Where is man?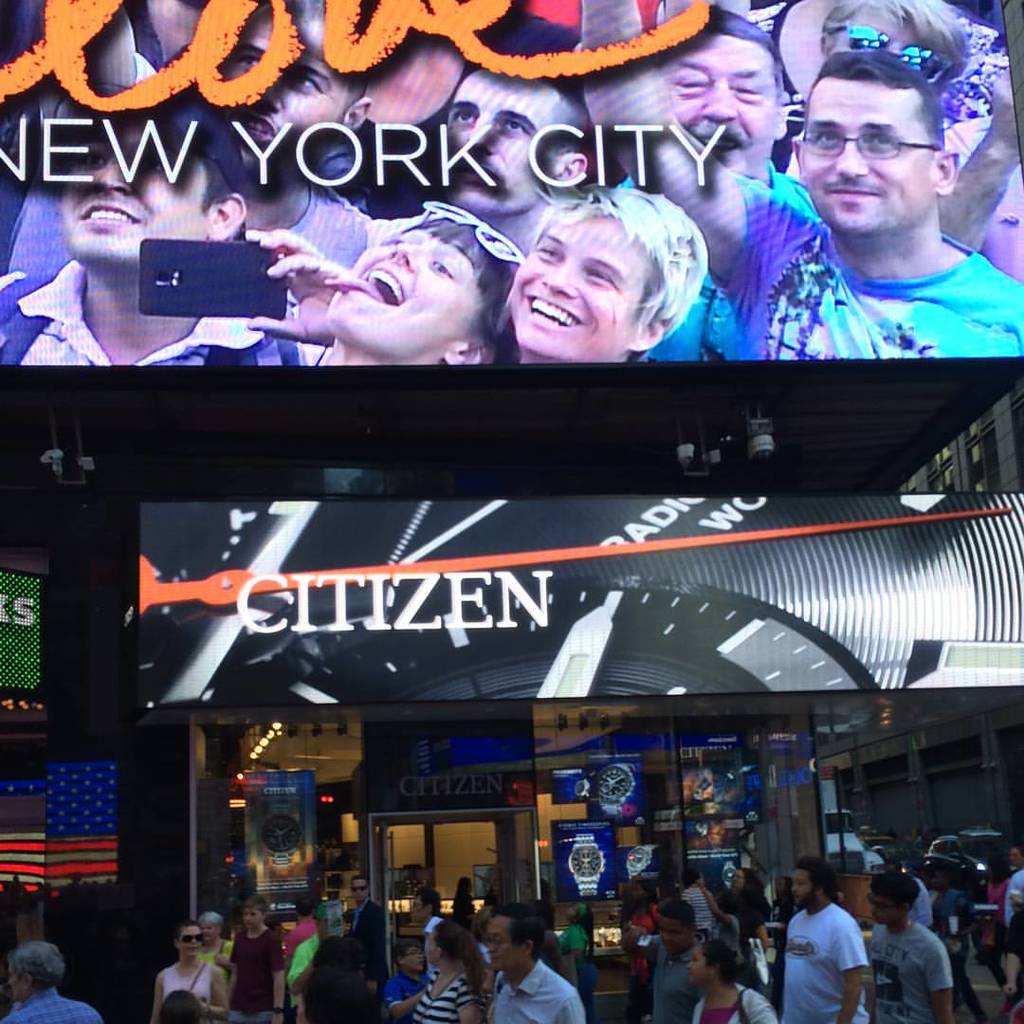
rect(345, 877, 389, 1003).
